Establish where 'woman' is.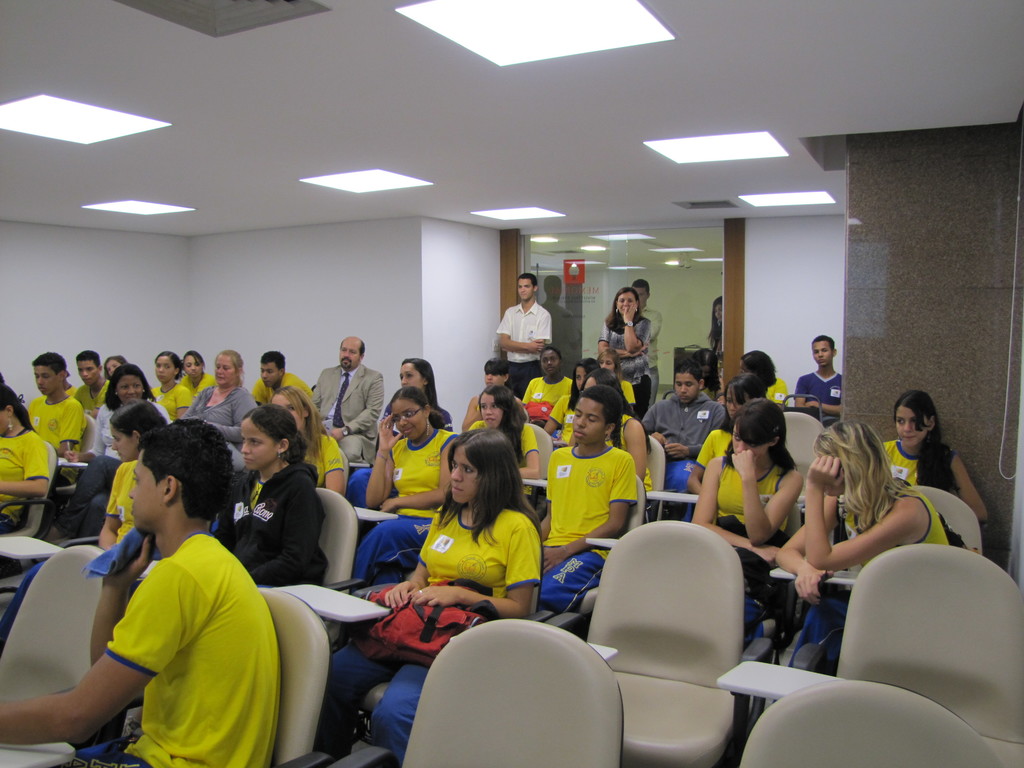
Established at left=542, top=357, right=600, bottom=447.
